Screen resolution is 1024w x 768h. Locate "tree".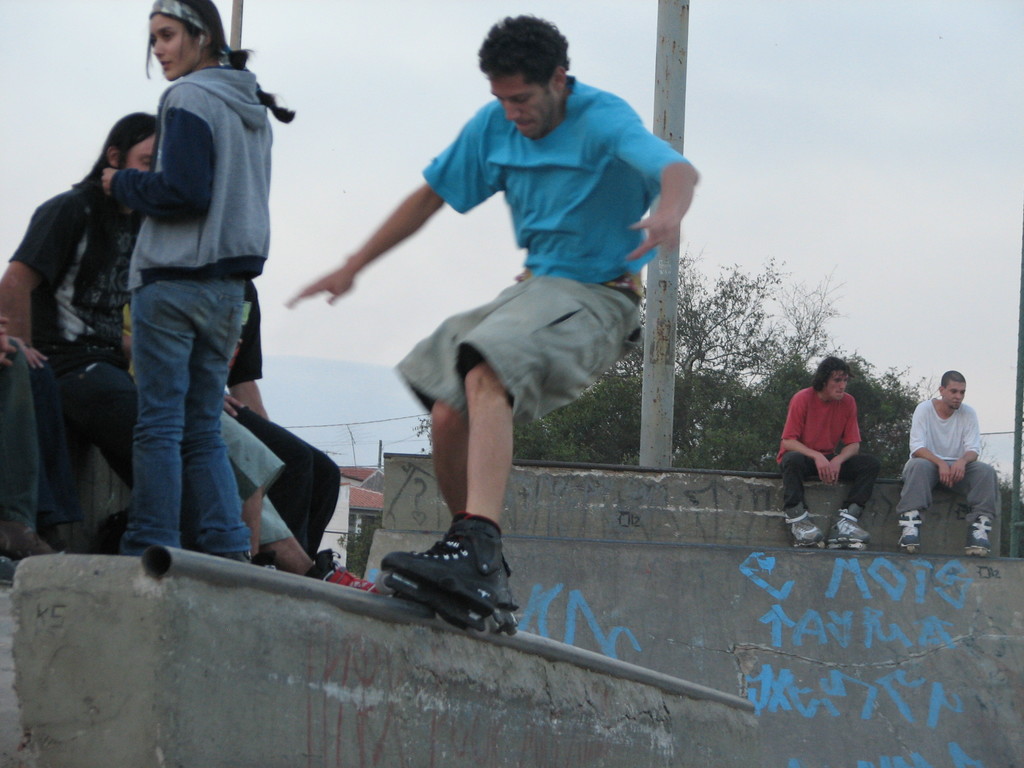
430/244/1019/550.
